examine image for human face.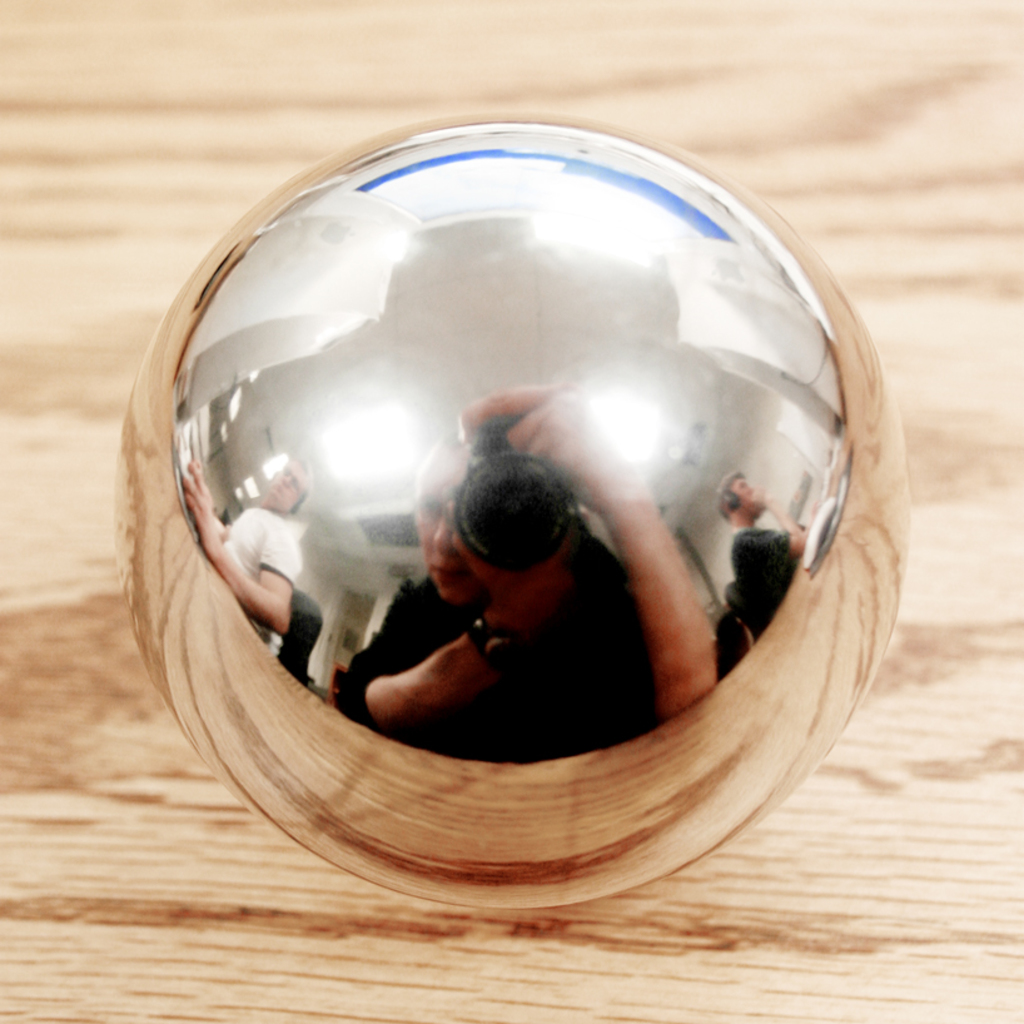
Examination result: select_region(424, 433, 458, 592).
